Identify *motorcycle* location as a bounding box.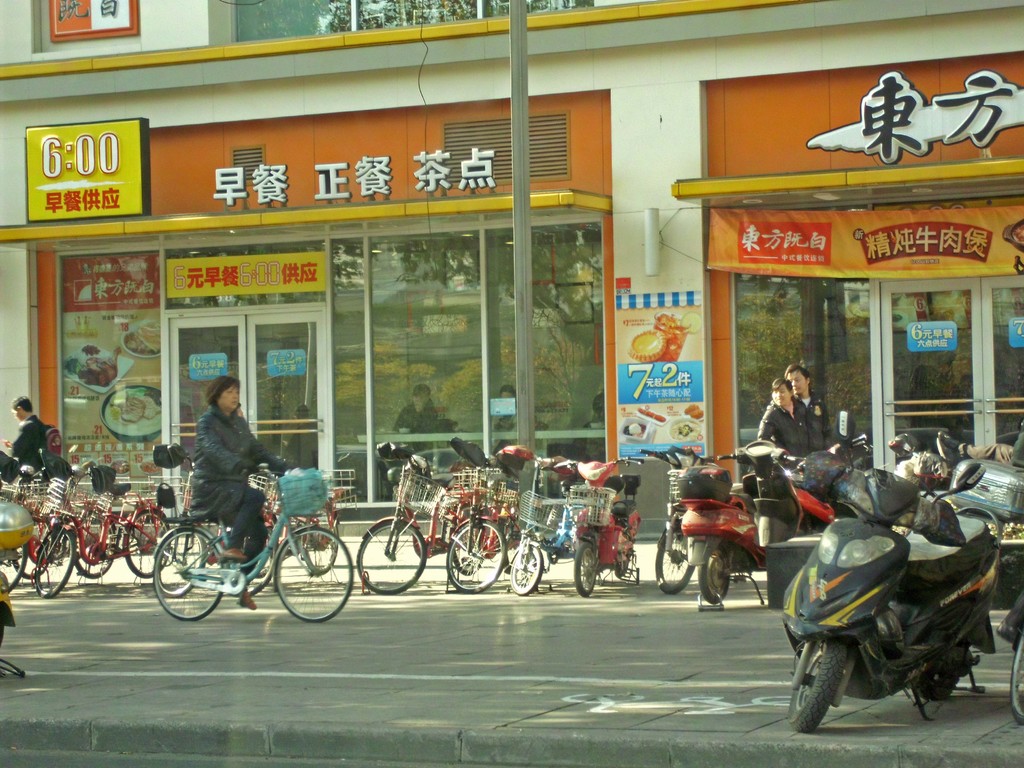
796,483,1016,749.
